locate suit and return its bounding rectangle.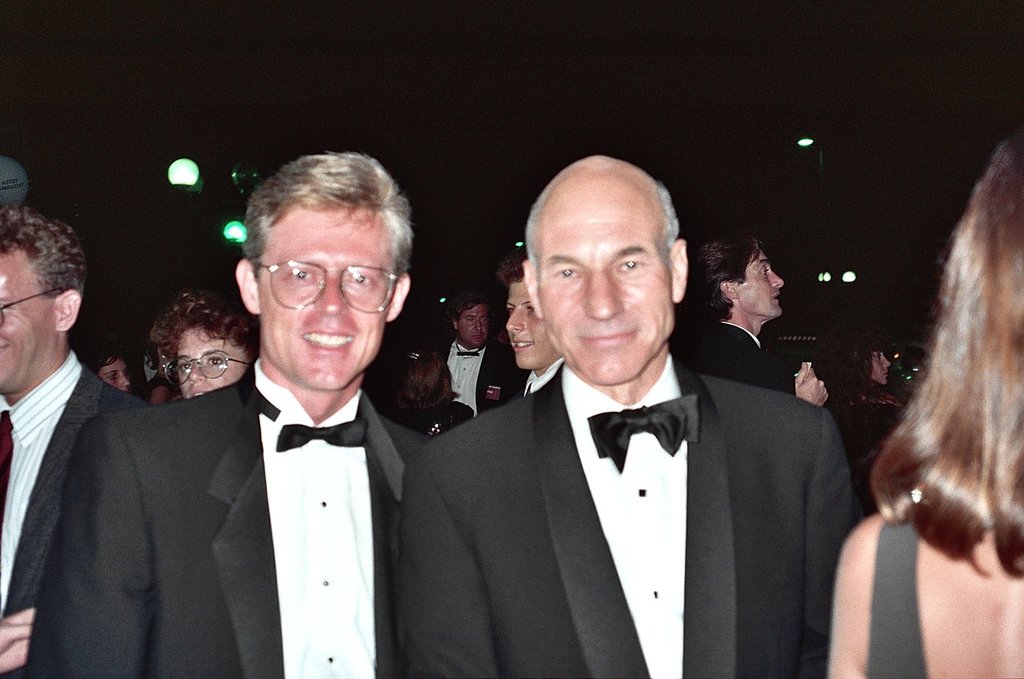
bbox=(518, 352, 569, 393).
